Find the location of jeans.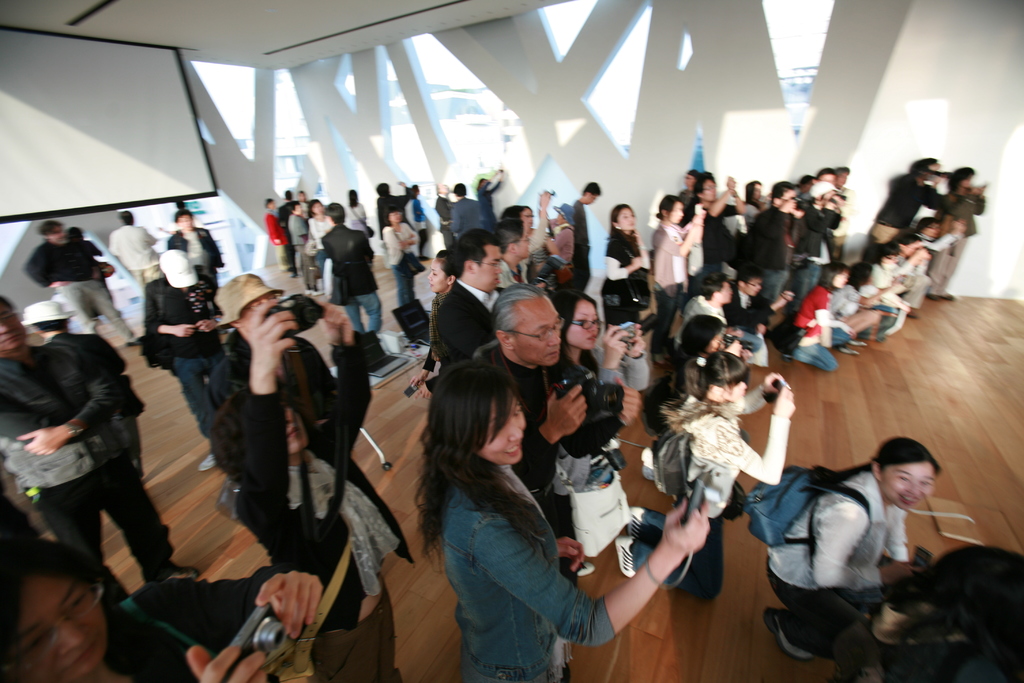
Location: l=630, t=514, r=725, b=604.
